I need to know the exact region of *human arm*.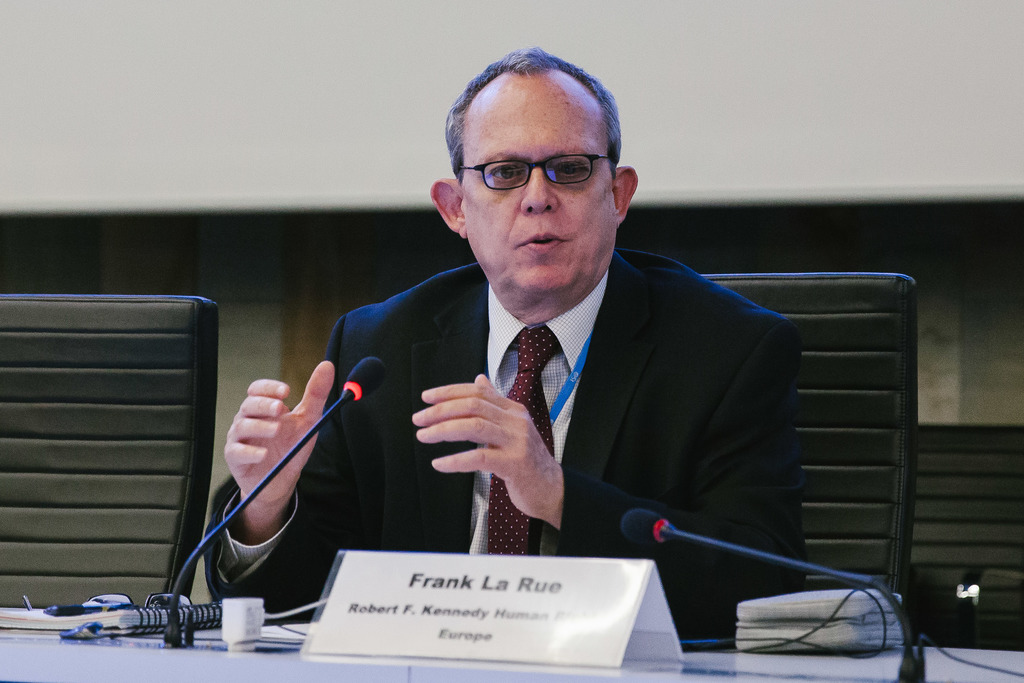
Region: 403:288:801:657.
